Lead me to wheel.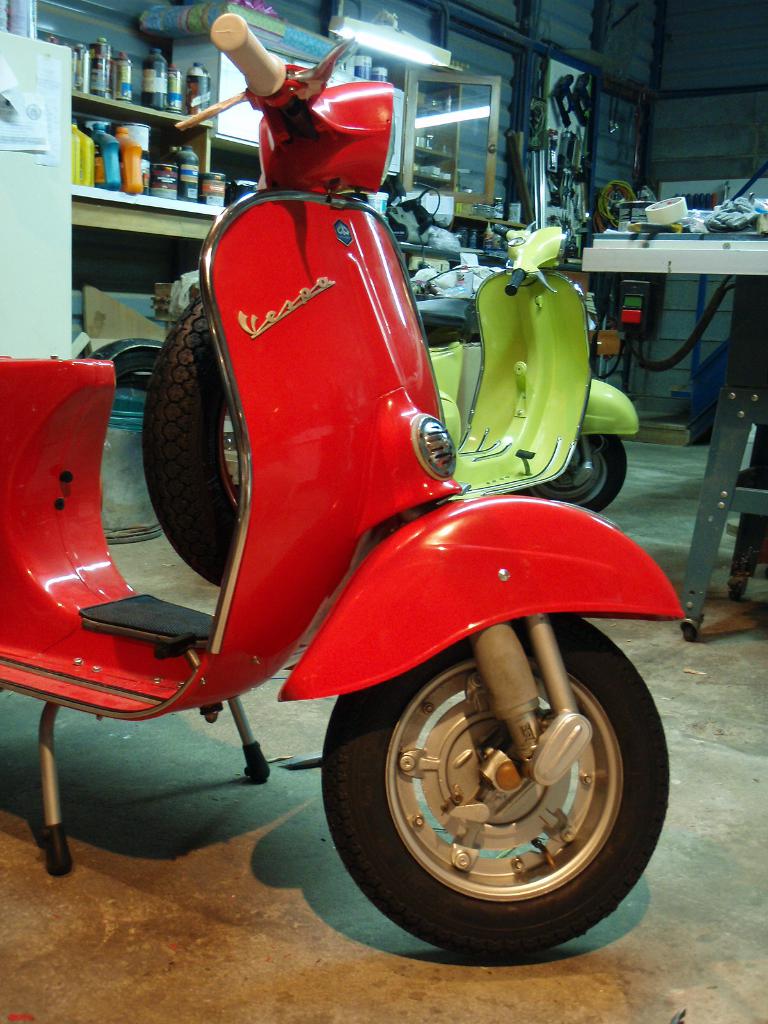
Lead to l=142, t=287, r=243, b=590.
